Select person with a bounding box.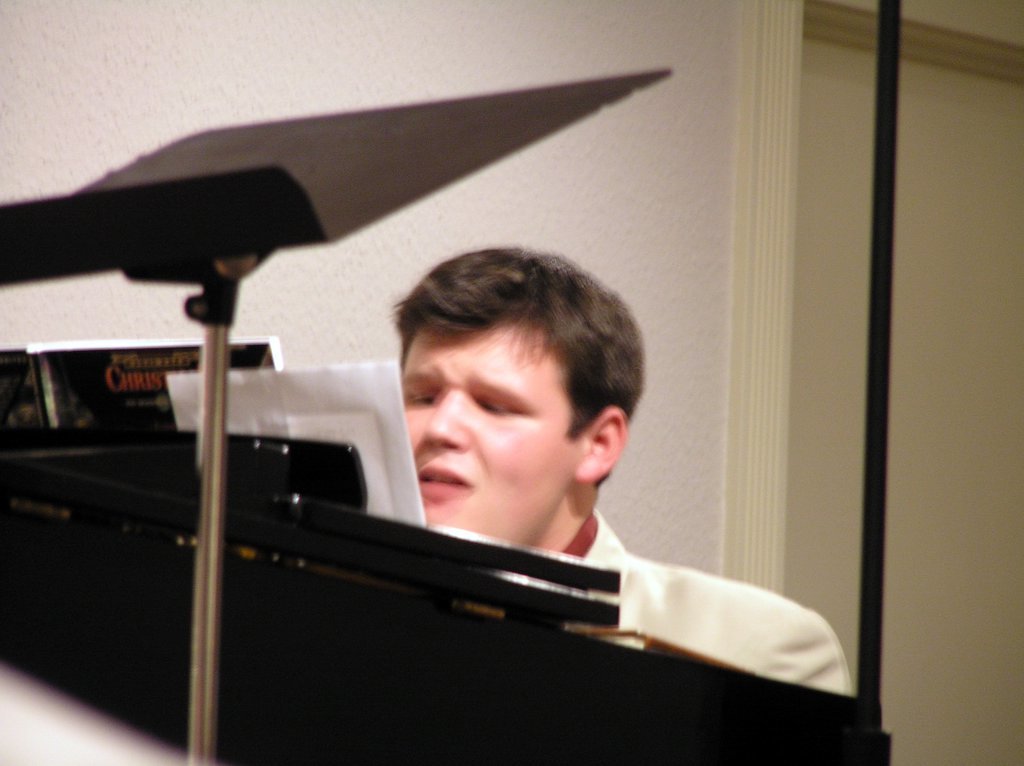
box=[405, 247, 859, 720].
